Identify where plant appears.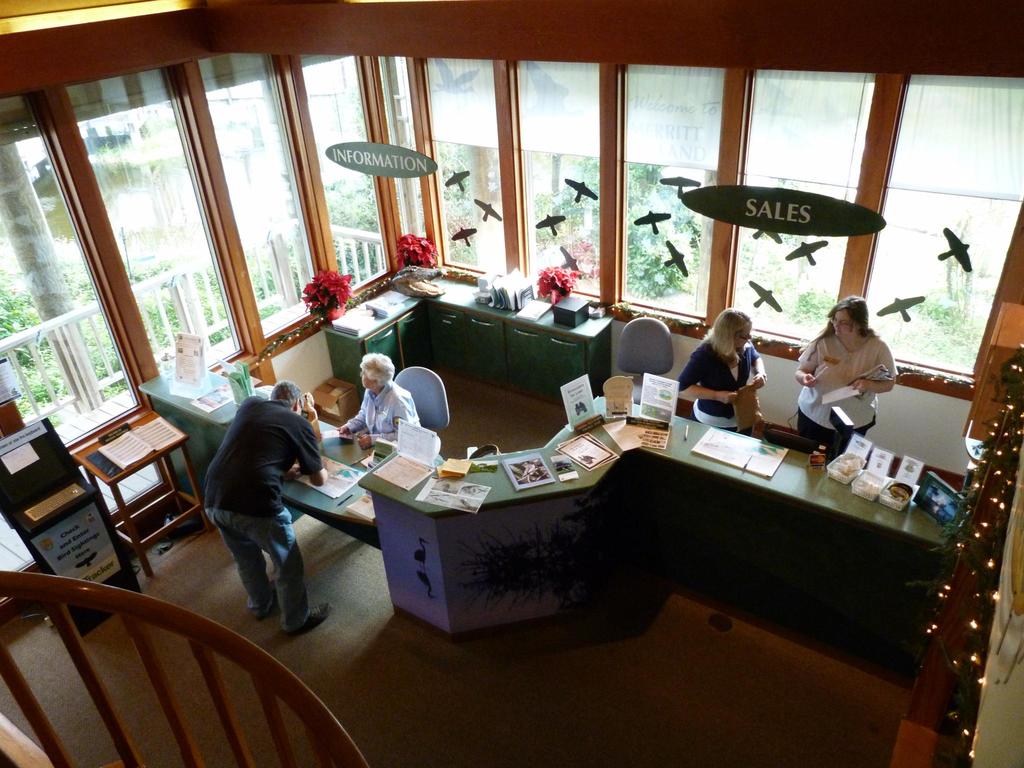
Appears at rect(472, 495, 654, 615).
